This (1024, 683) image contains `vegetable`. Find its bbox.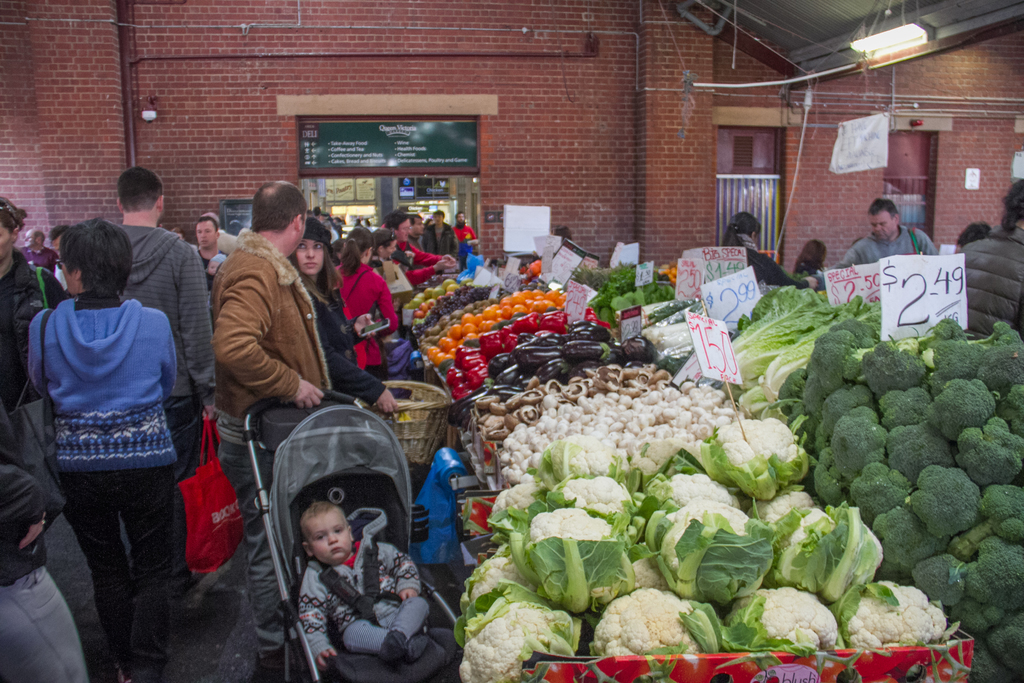
Rect(531, 432, 639, 486).
